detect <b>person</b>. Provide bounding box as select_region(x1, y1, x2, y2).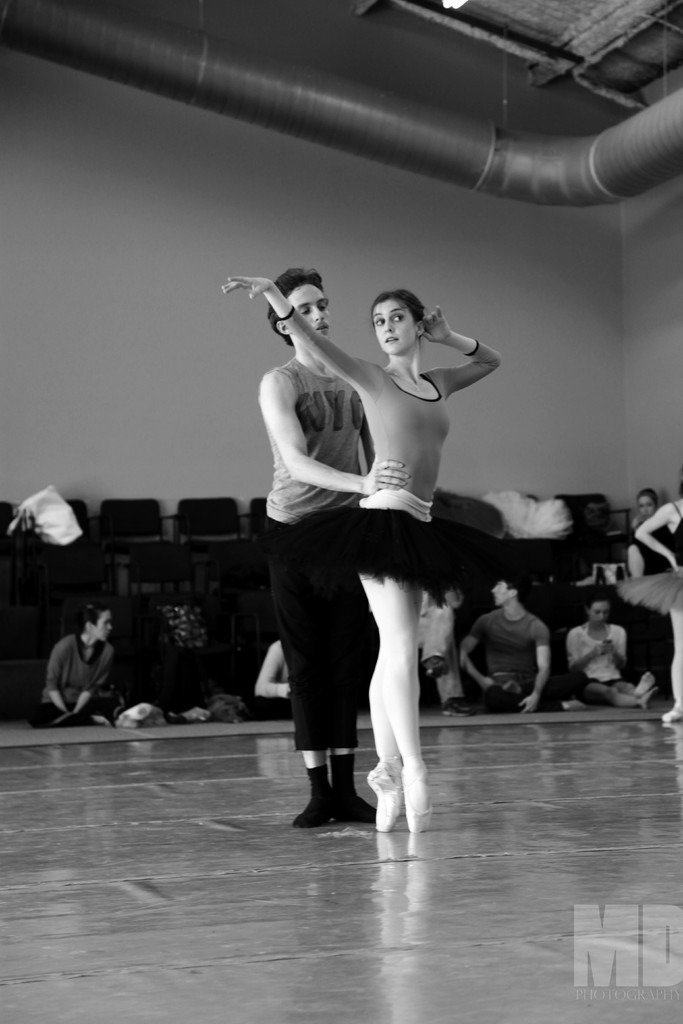
select_region(456, 572, 562, 712).
